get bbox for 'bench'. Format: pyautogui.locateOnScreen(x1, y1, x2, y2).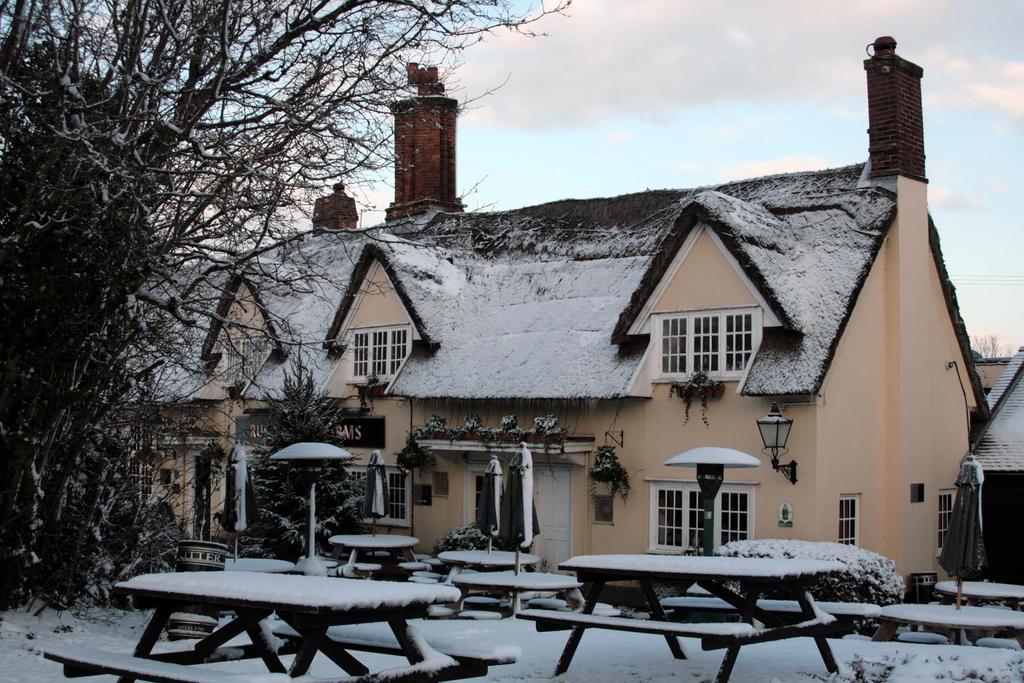
pyautogui.locateOnScreen(300, 527, 572, 624).
